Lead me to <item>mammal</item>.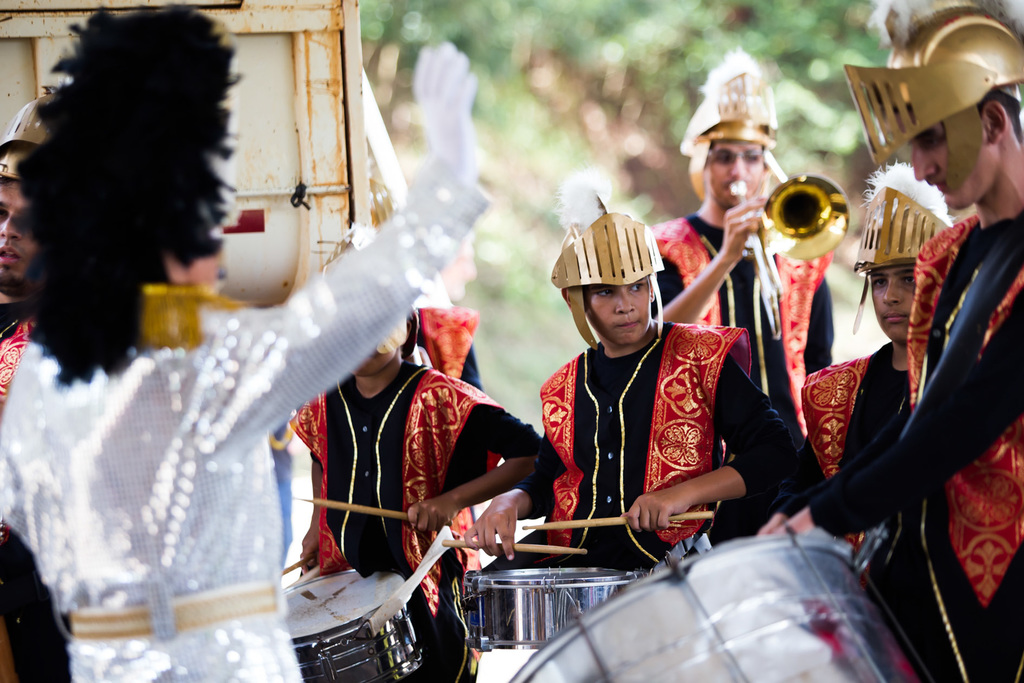
Lead to <box>649,42,836,527</box>.
